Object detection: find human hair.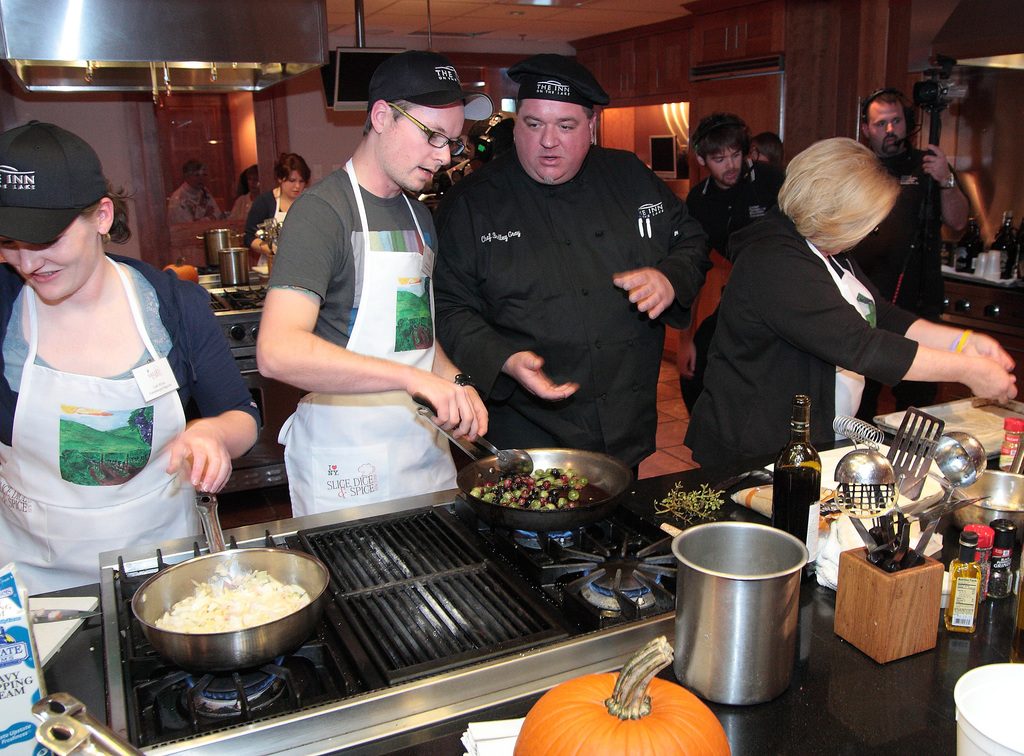
{"x1": 271, "y1": 150, "x2": 312, "y2": 184}.
